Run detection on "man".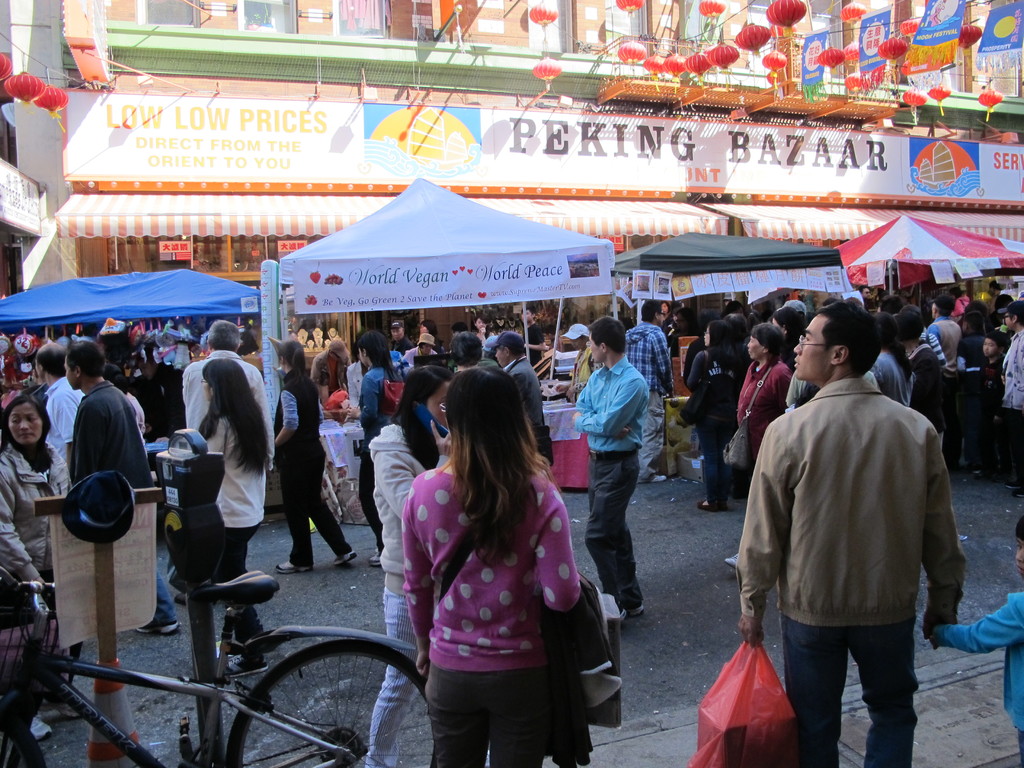
Result: 620, 301, 677, 472.
